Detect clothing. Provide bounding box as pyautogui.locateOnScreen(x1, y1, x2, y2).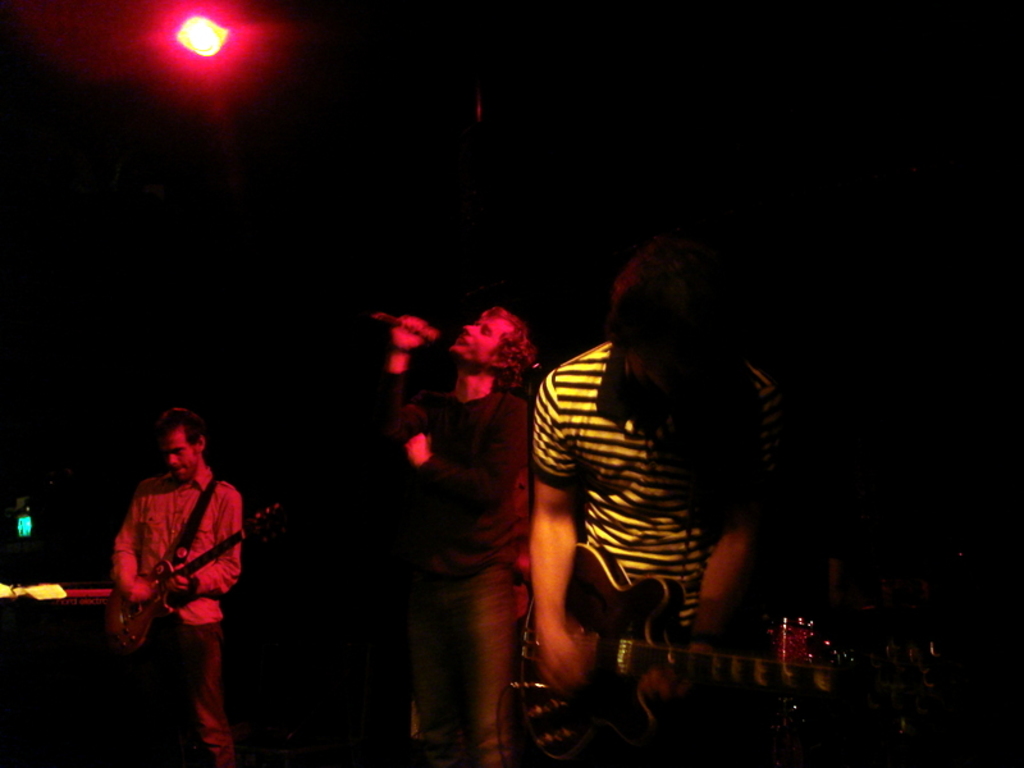
pyautogui.locateOnScreen(529, 335, 785, 631).
